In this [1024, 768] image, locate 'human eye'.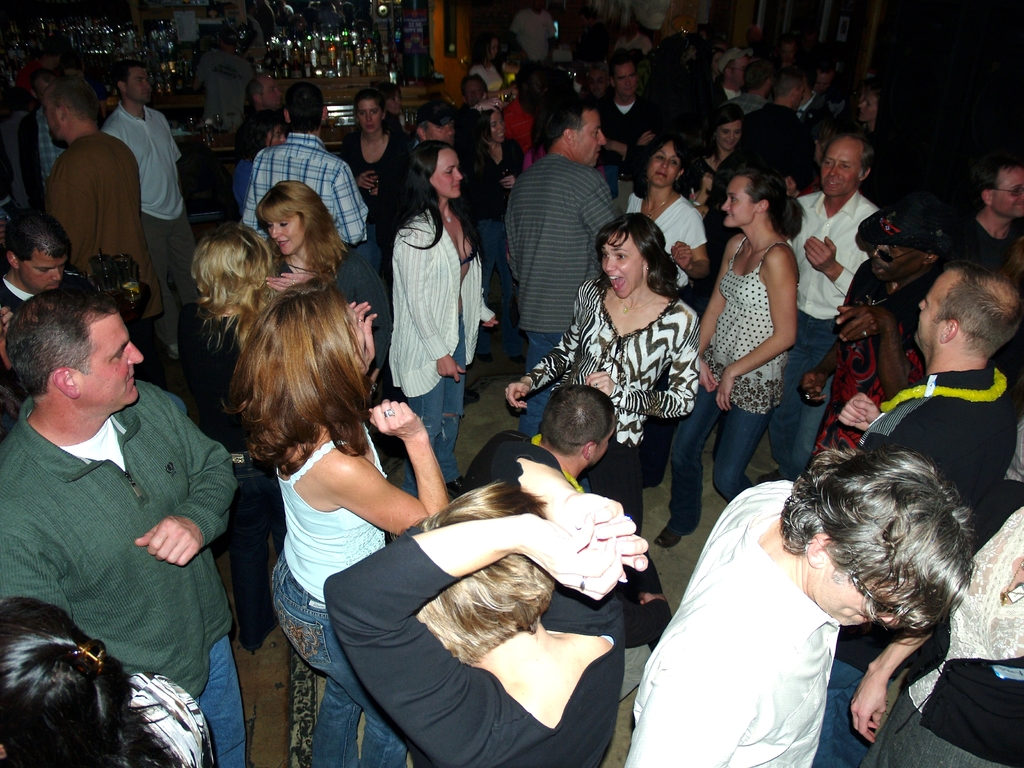
Bounding box: [left=369, top=109, right=378, bottom=116].
